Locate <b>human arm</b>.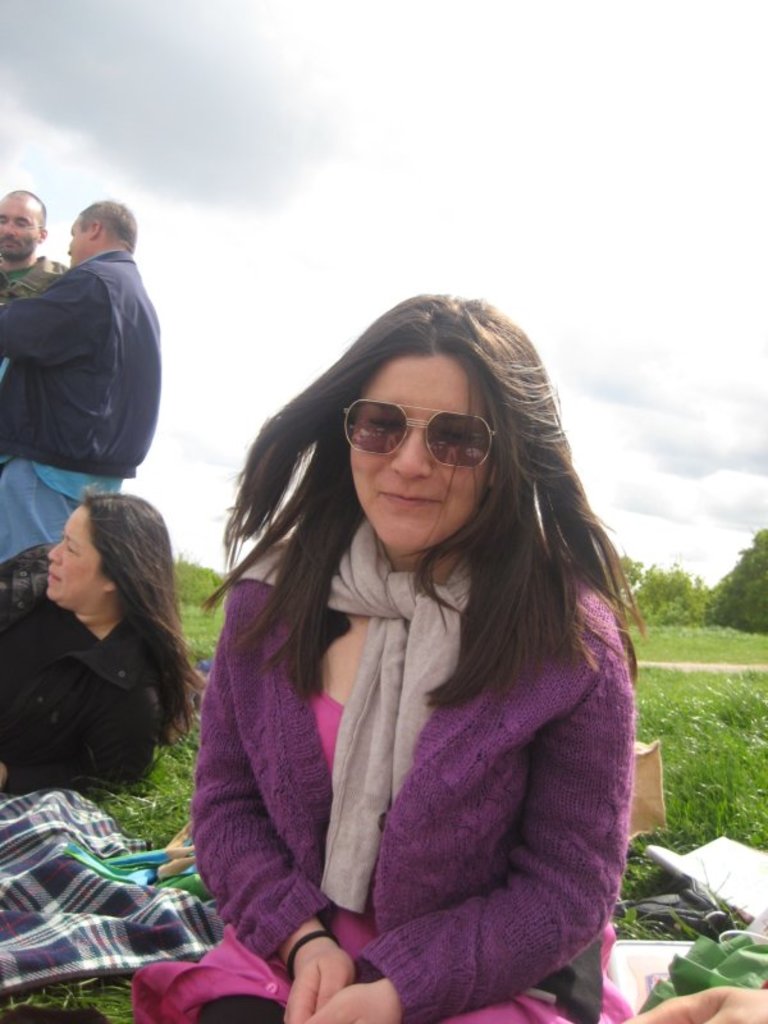
Bounding box: 0,690,165,799.
